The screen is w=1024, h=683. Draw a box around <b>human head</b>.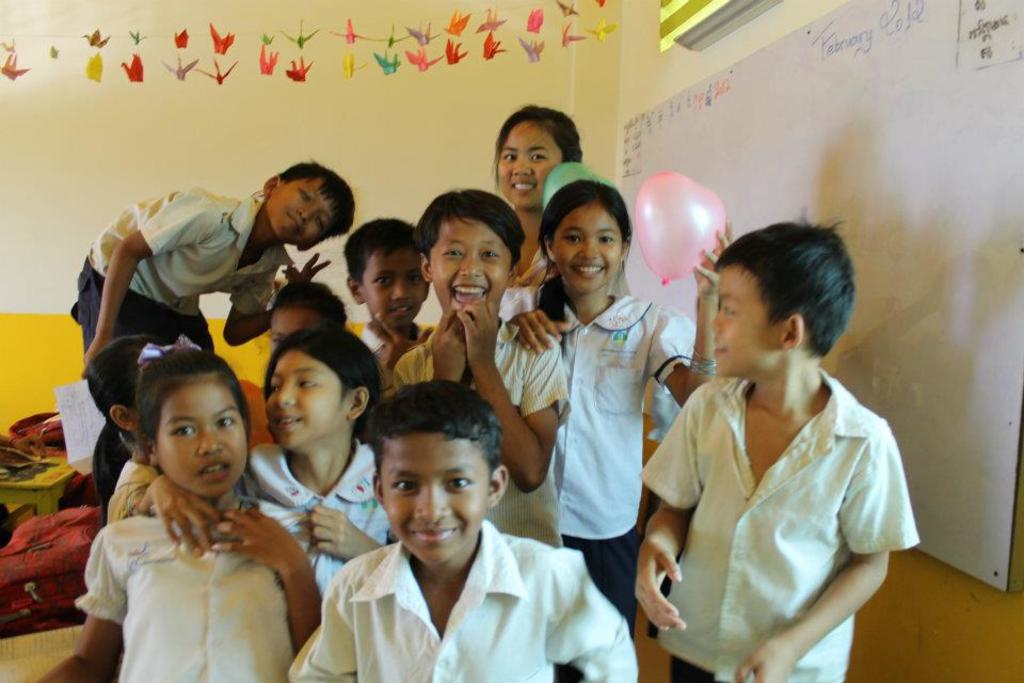
crop(266, 276, 350, 349).
